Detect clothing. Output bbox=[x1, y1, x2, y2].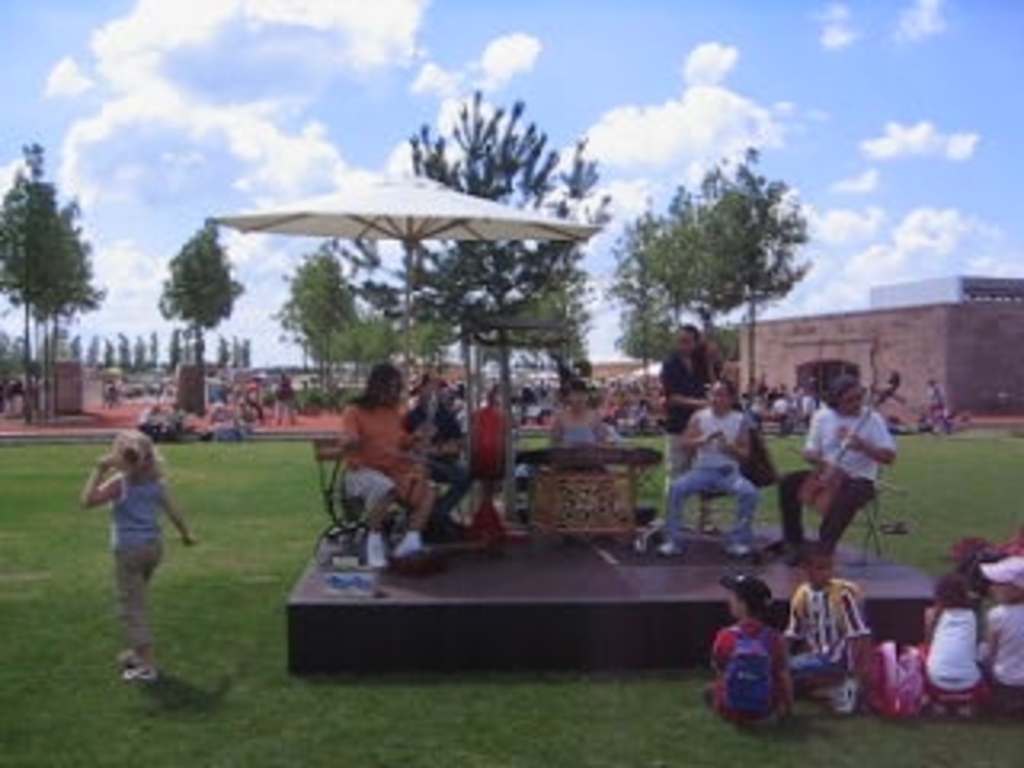
bbox=[109, 470, 170, 646].
